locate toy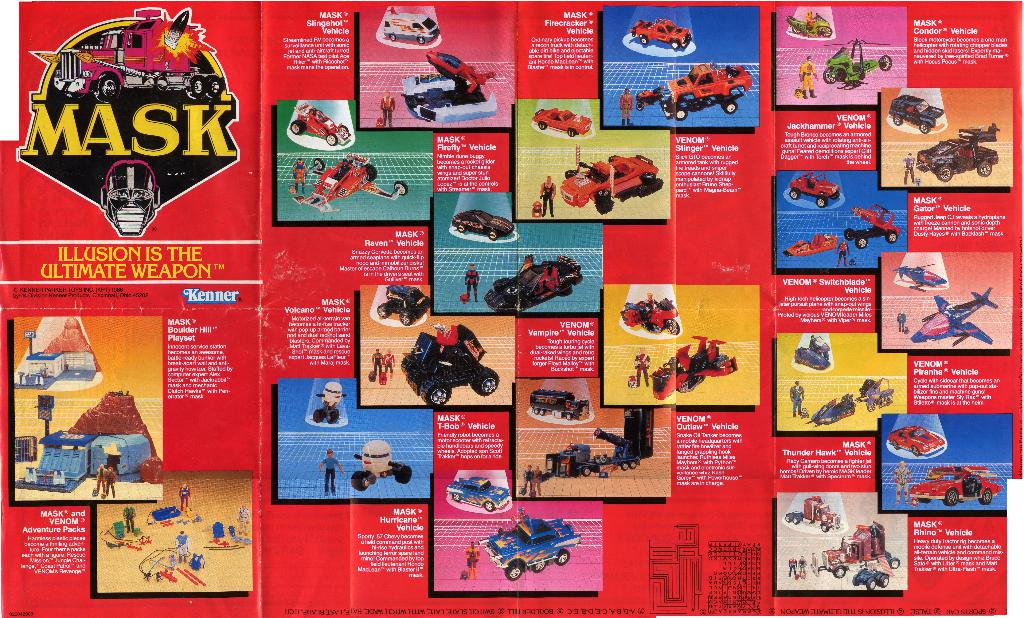
l=561, t=155, r=663, b=213
